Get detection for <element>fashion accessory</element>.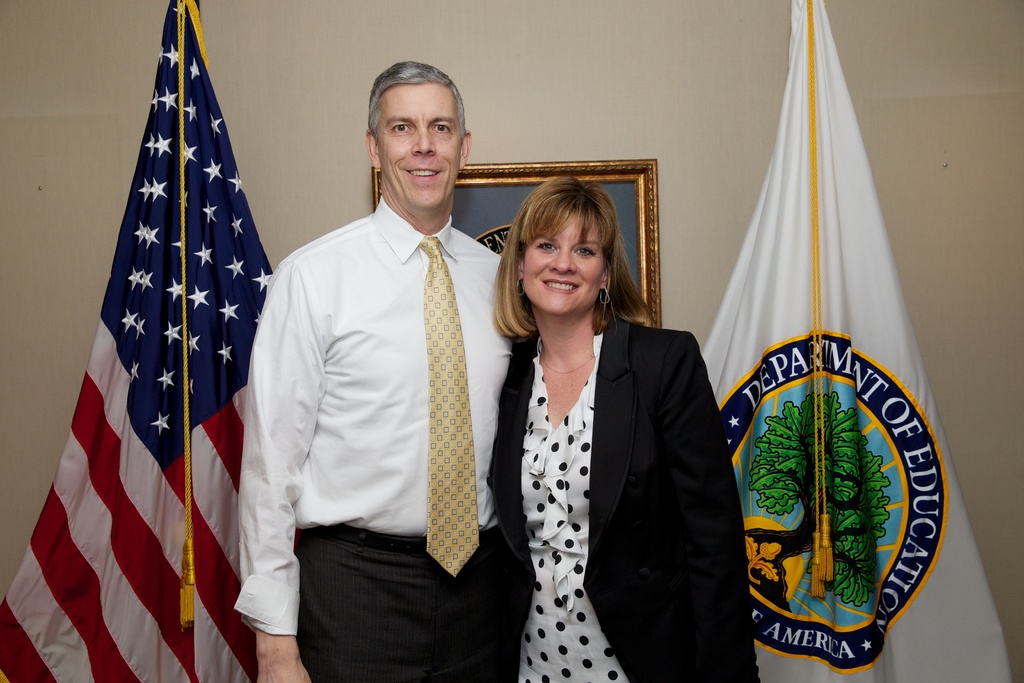
Detection: box(417, 235, 481, 579).
